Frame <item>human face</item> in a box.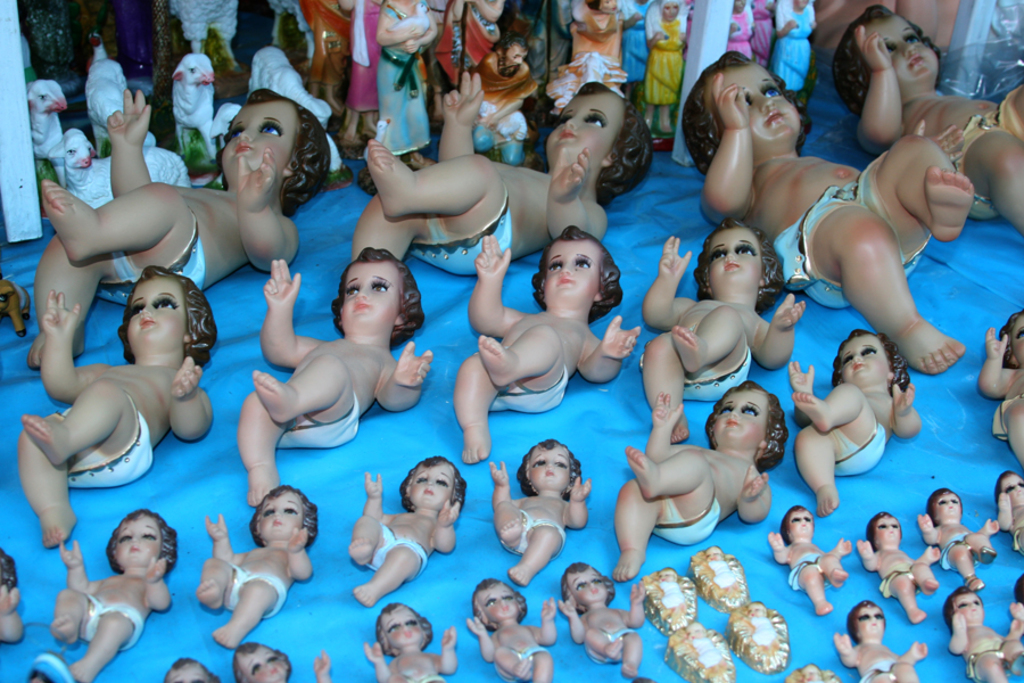
(x1=857, y1=603, x2=882, y2=633).
